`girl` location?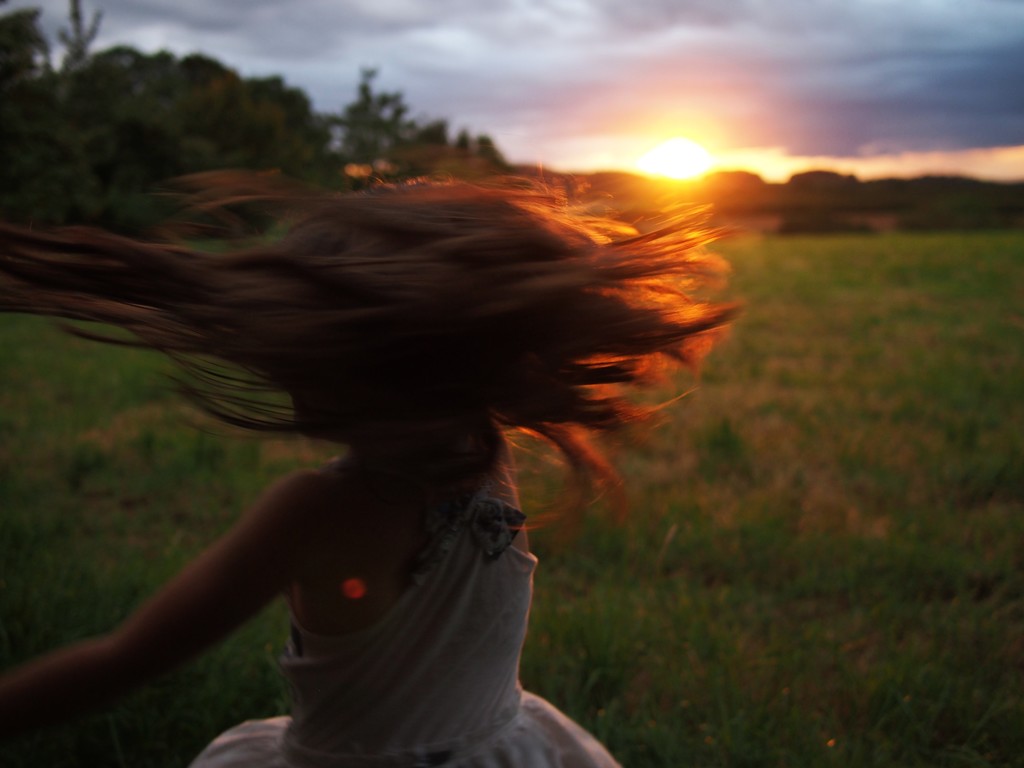
box=[0, 171, 742, 767]
